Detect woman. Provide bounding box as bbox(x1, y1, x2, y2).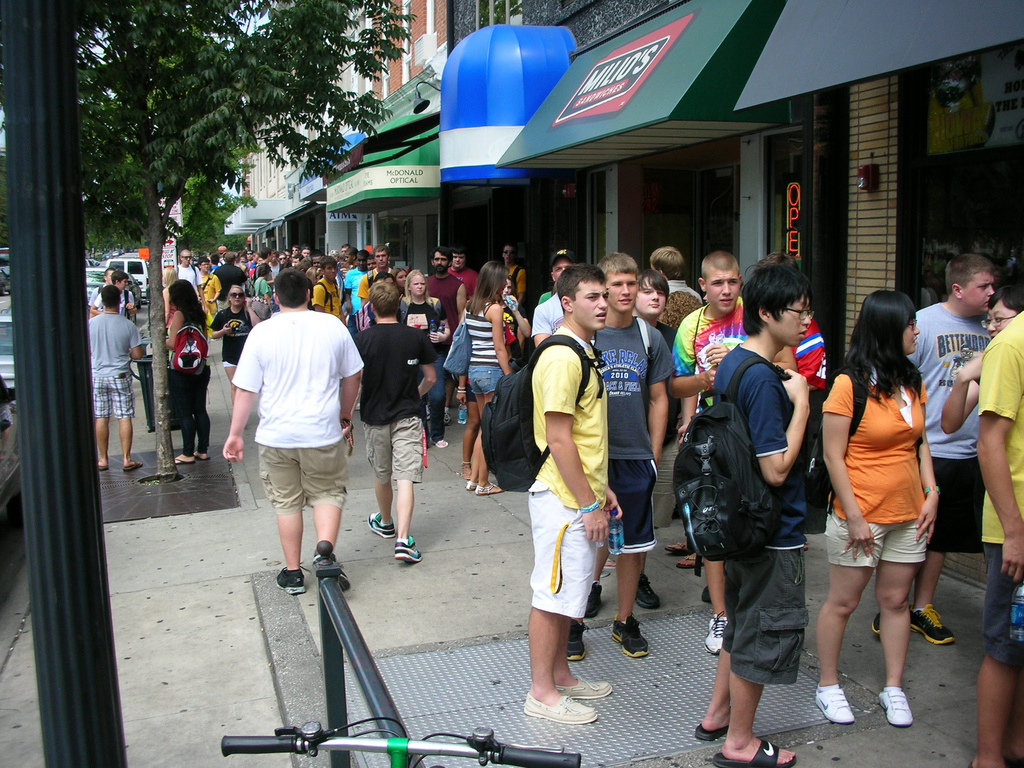
bbox(813, 284, 949, 715).
